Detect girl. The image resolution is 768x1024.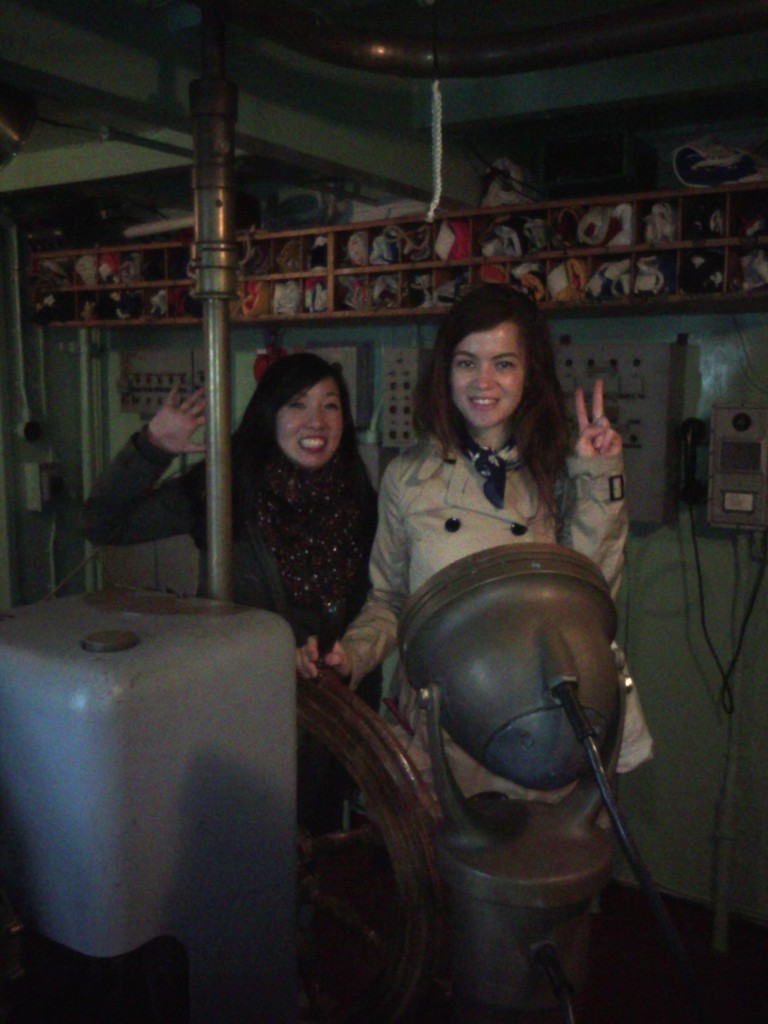
bbox(81, 346, 386, 720).
